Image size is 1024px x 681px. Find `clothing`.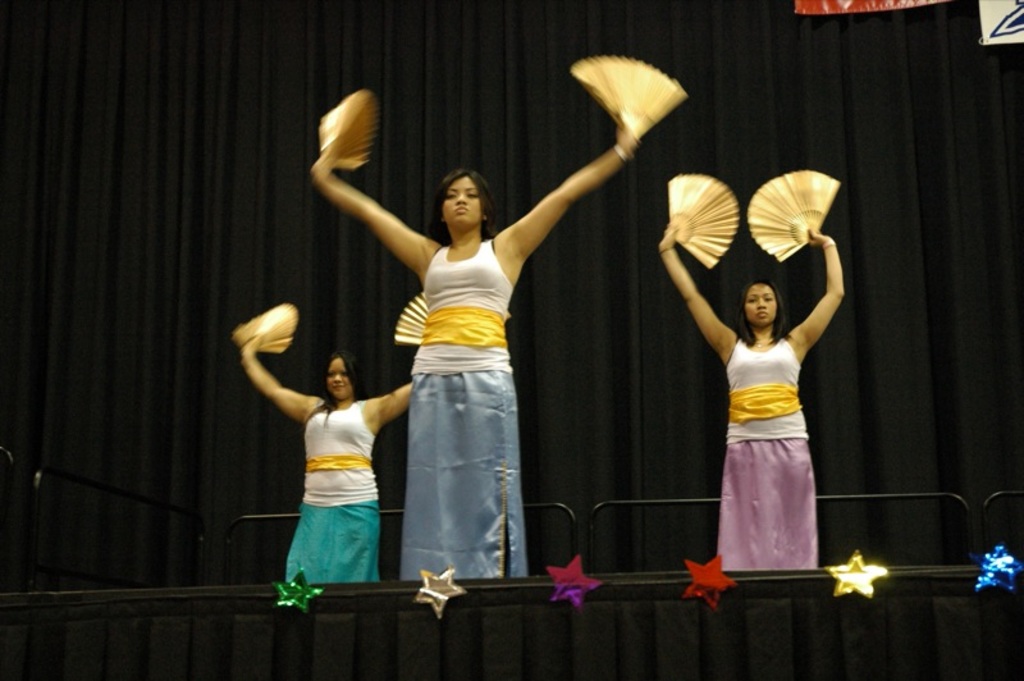
[710, 337, 817, 567].
